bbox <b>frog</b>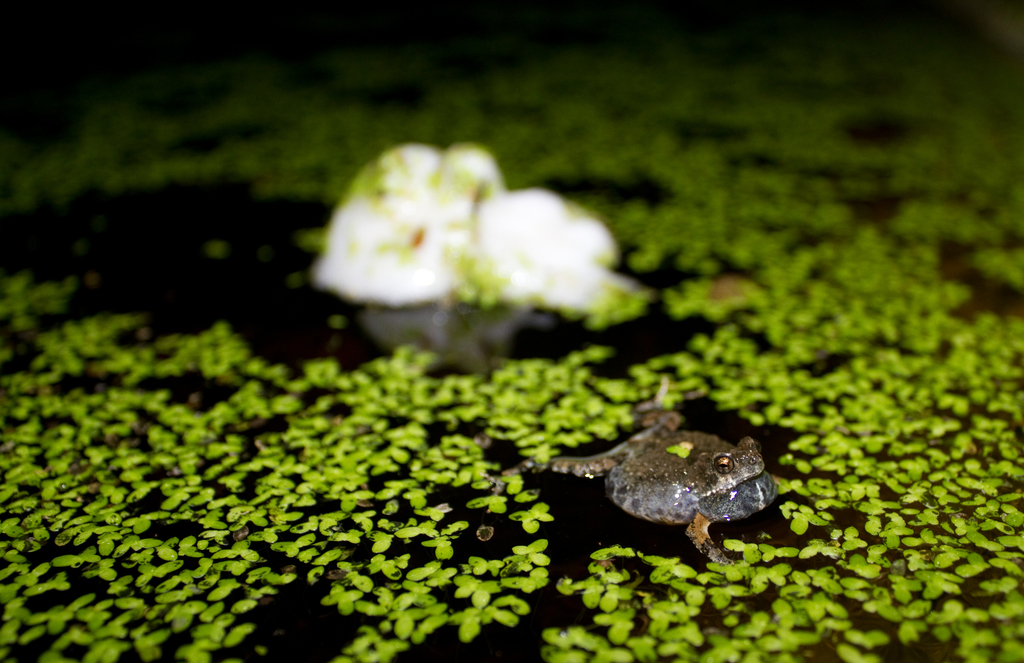
bbox(502, 379, 781, 563)
